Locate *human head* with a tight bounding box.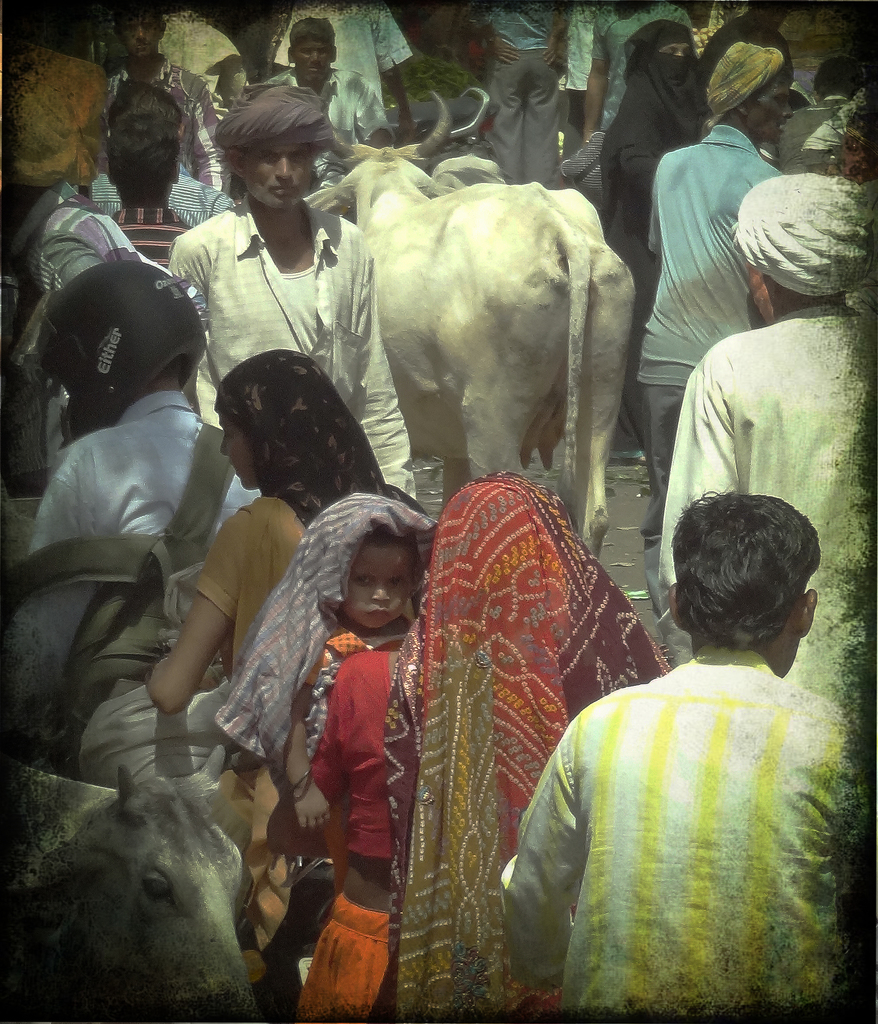
bbox=(668, 490, 822, 676).
